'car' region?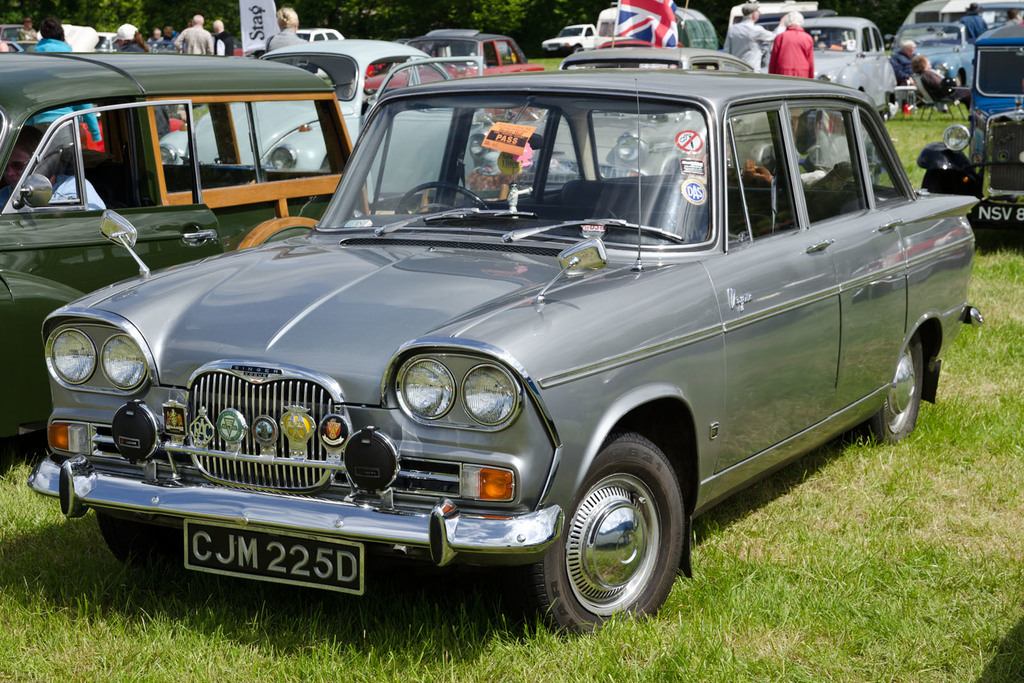
region(537, 17, 618, 63)
